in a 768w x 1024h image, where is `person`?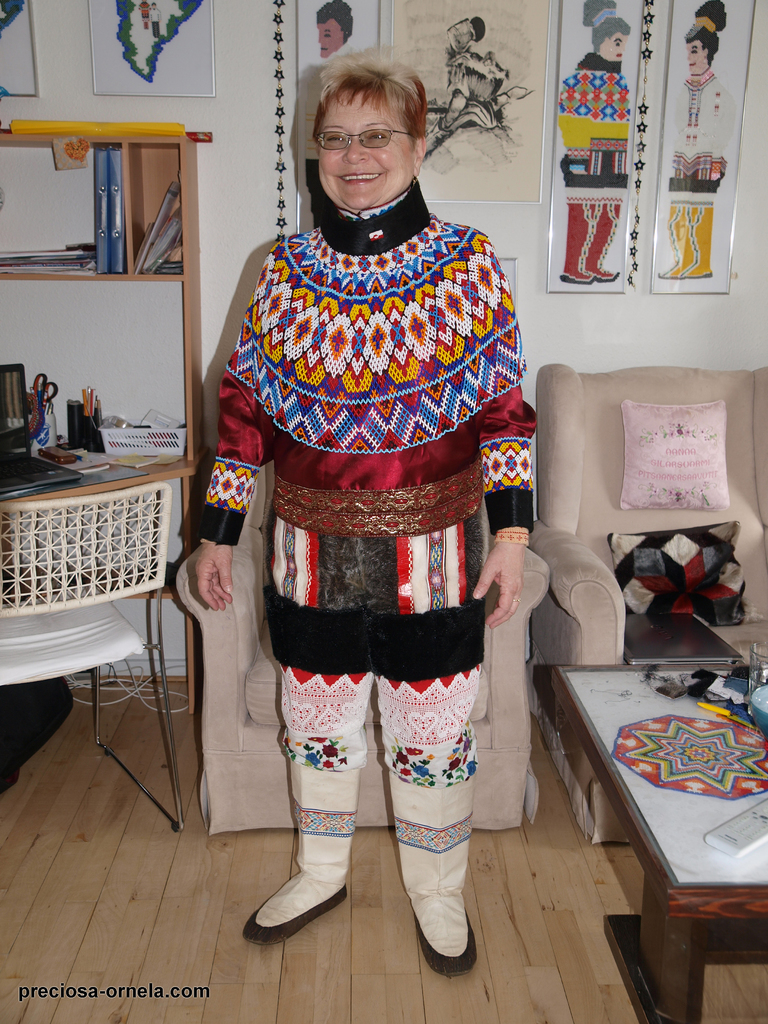
bbox=(149, 1, 161, 37).
